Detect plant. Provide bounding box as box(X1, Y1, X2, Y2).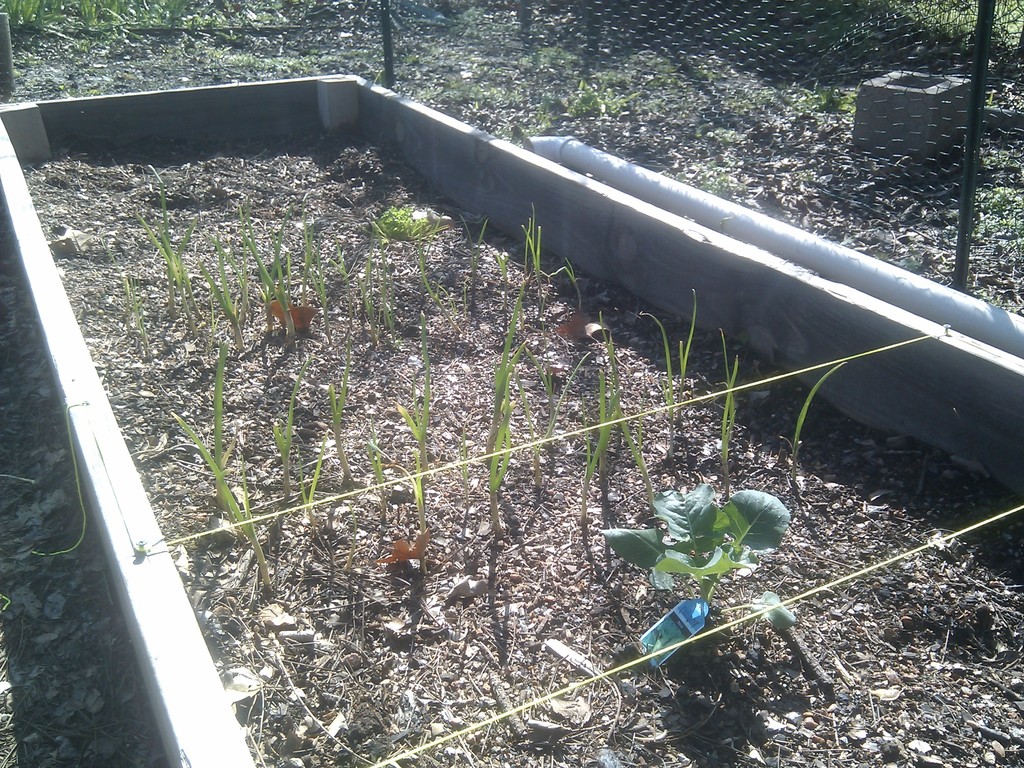
box(769, 355, 863, 519).
